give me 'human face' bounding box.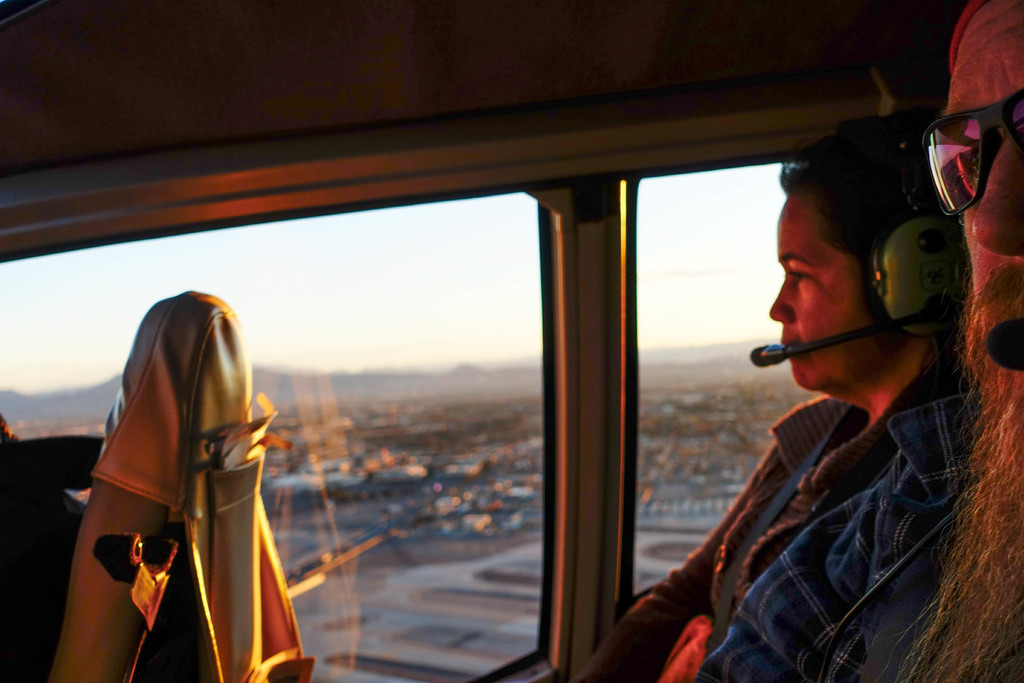
bbox(767, 194, 885, 403).
